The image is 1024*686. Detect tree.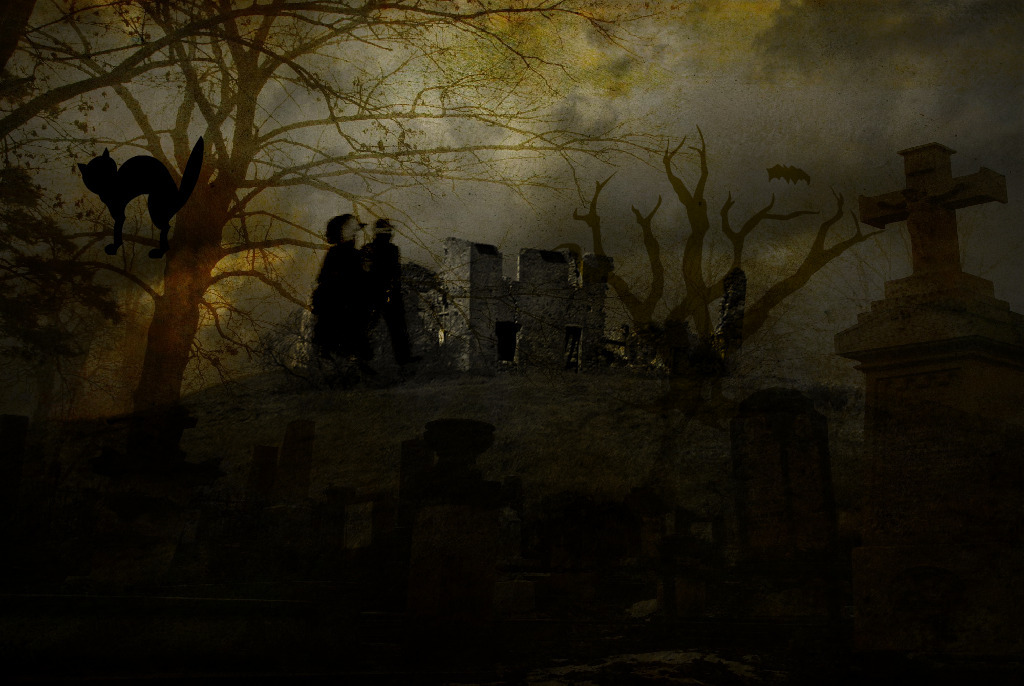
Detection: (573,120,882,381).
